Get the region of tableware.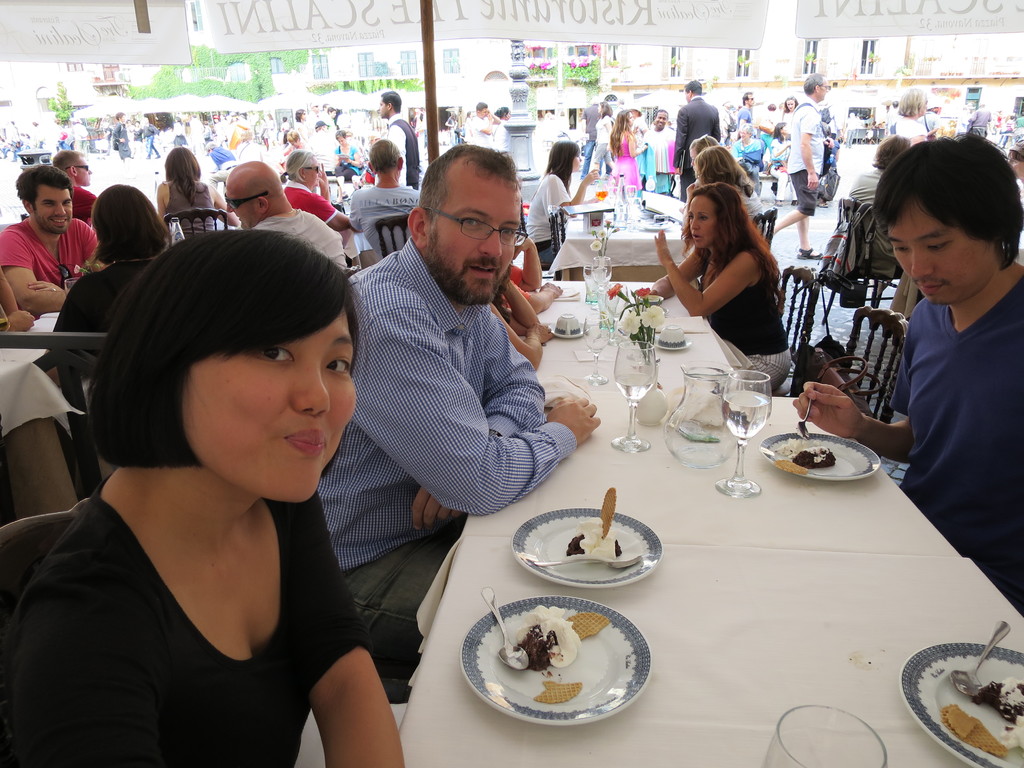
detection(715, 363, 776, 502).
